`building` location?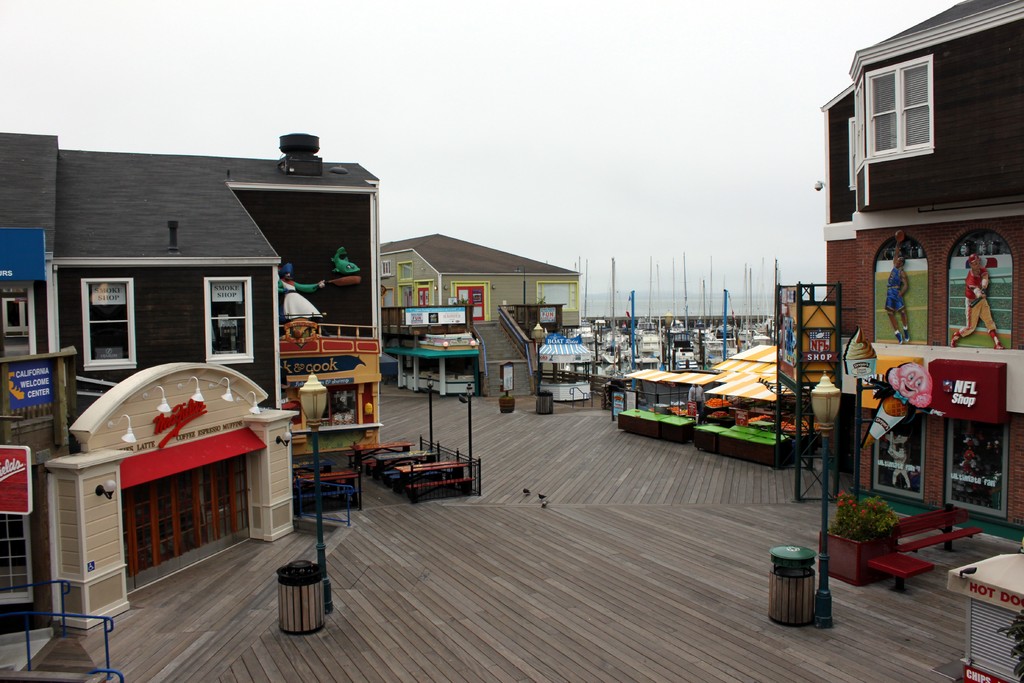
[left=820, top=0, right=1023, bottom=544]
